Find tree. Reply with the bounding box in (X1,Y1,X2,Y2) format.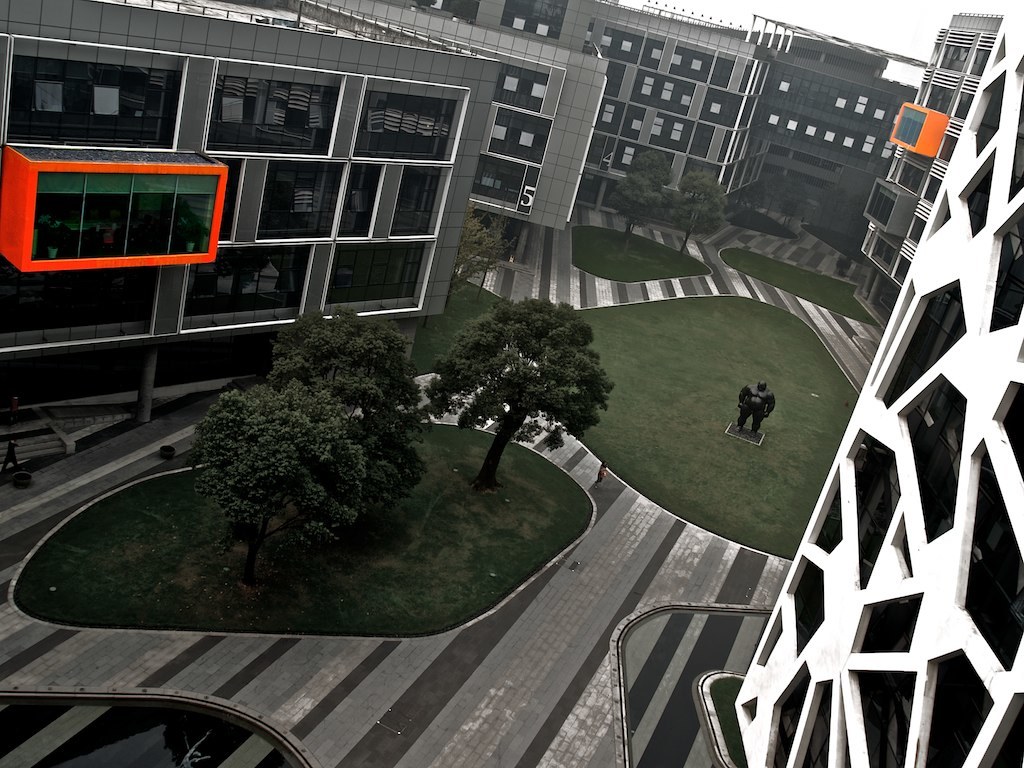
(448,205,514,315).
